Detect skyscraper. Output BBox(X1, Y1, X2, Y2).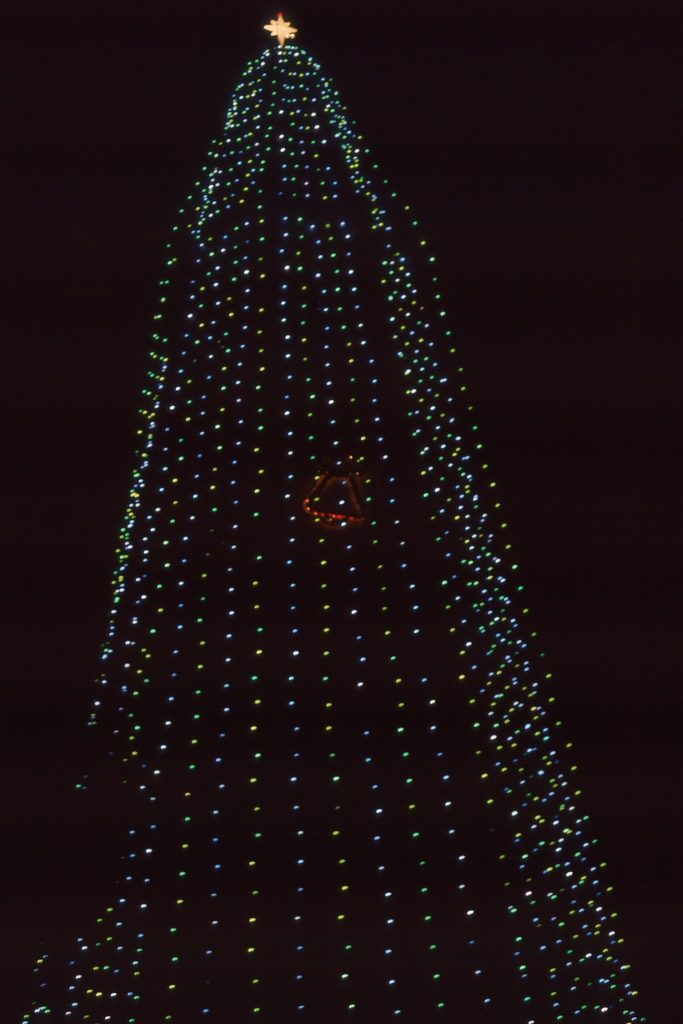
BBox(14, 40, 635, 1023).
